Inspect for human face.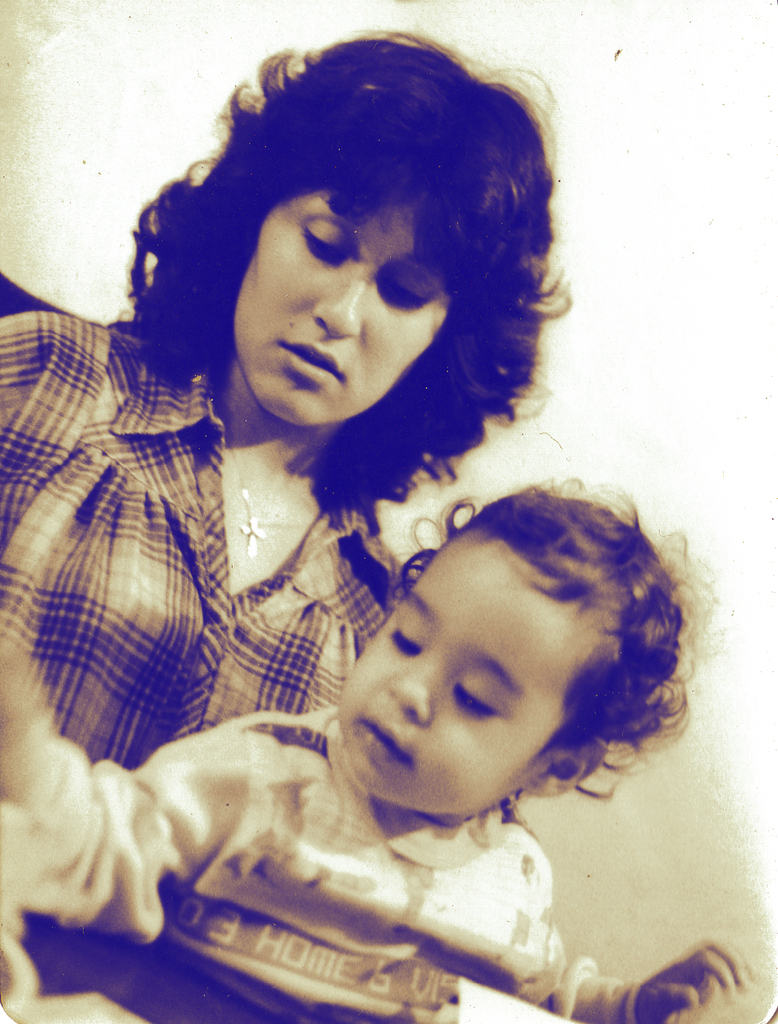
Inspection: 333,540,573,815.
